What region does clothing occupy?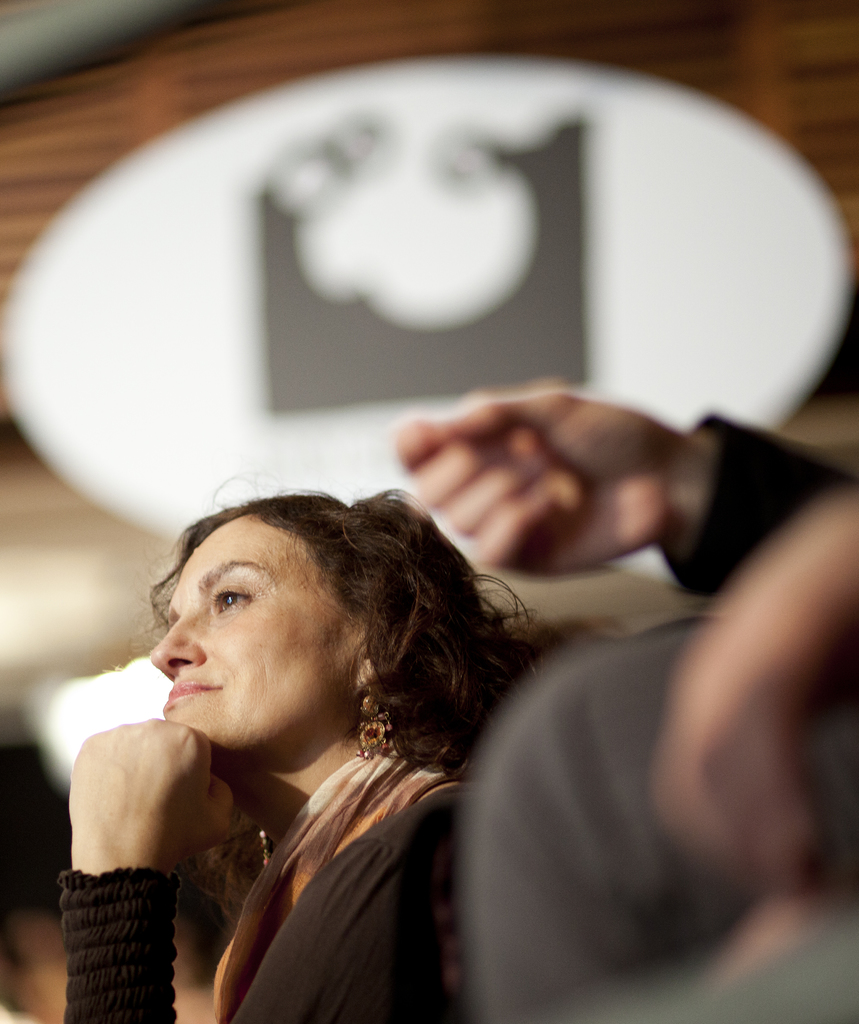
<box>448,410,858,1023</box>.
